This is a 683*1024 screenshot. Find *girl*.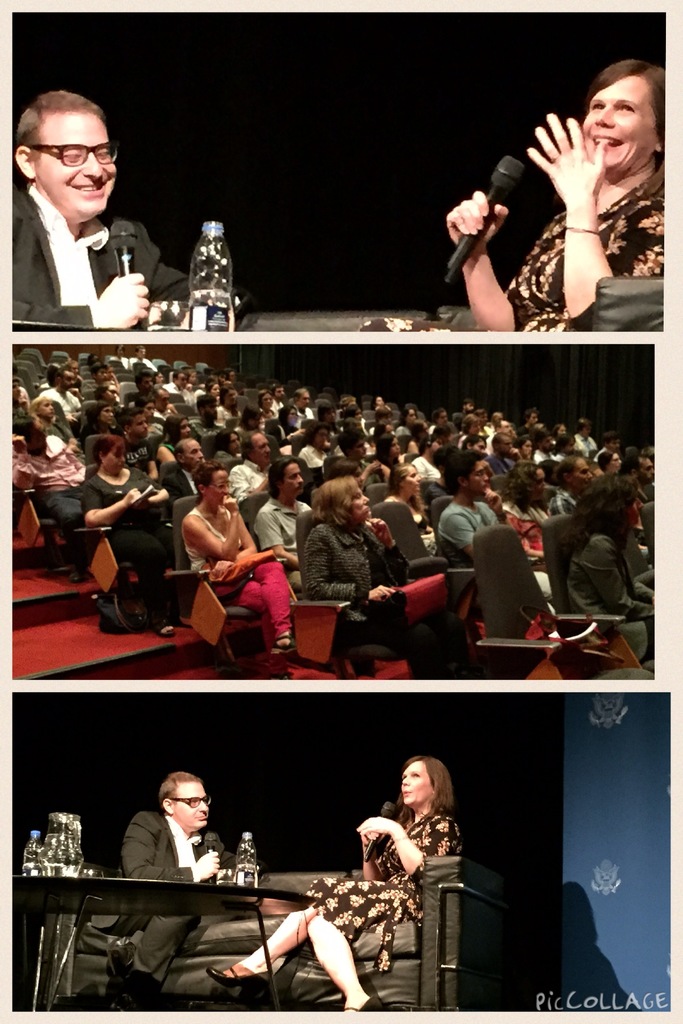
Bounding box: x1=63, y1=358, x2=83, y2=384.
